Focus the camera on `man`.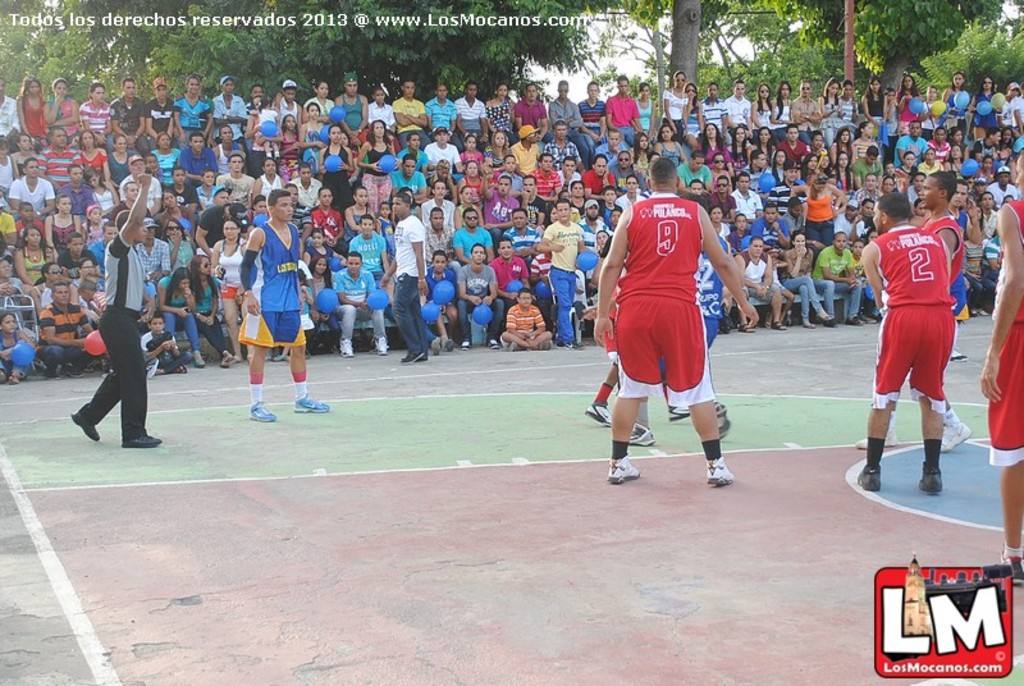
Focus region: x1=509 y1=115 x2=540 y2=170.
